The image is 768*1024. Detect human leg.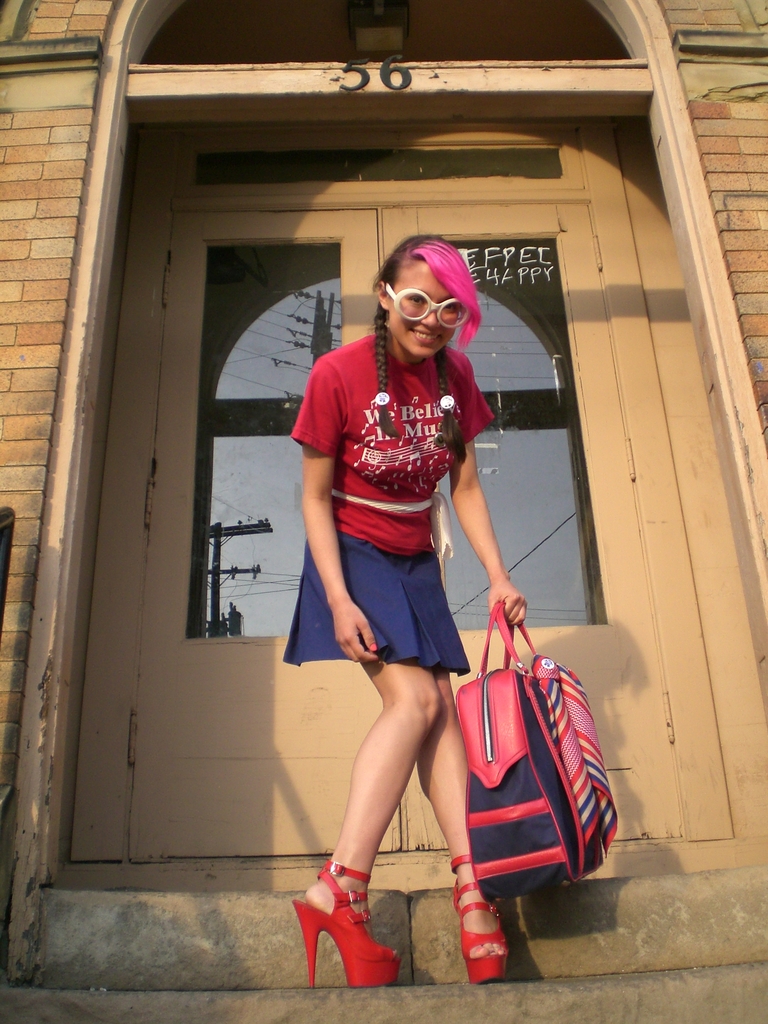
Detection: crop(412, 524, 509, 982).
